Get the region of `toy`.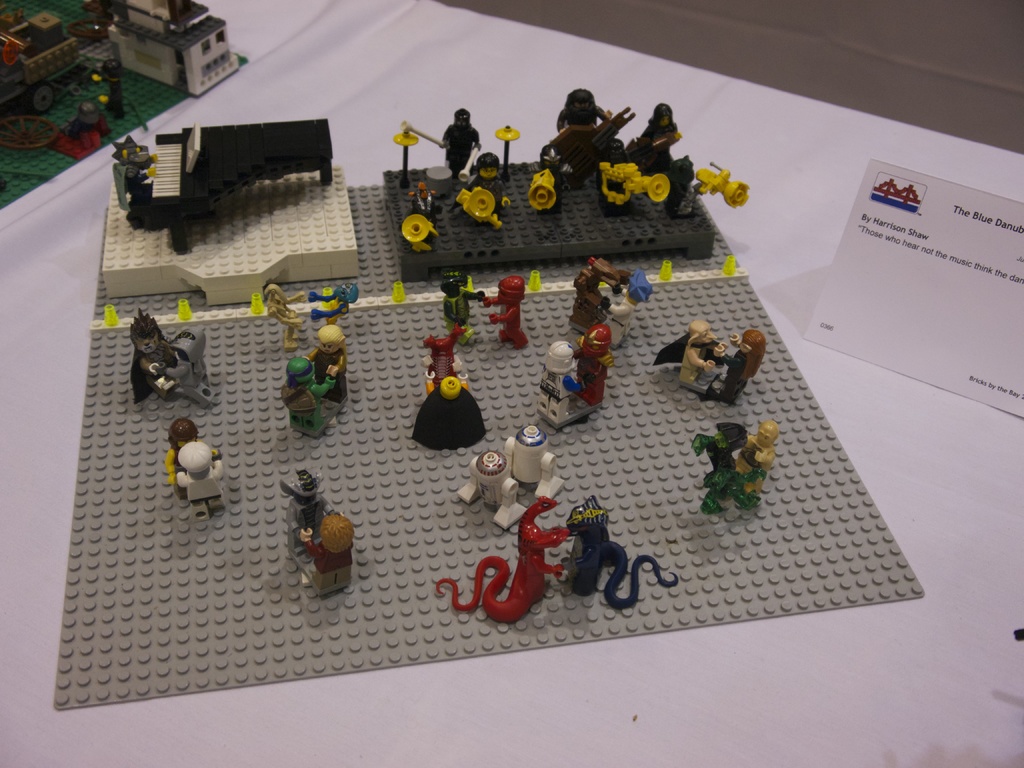
678/419/779/520.
